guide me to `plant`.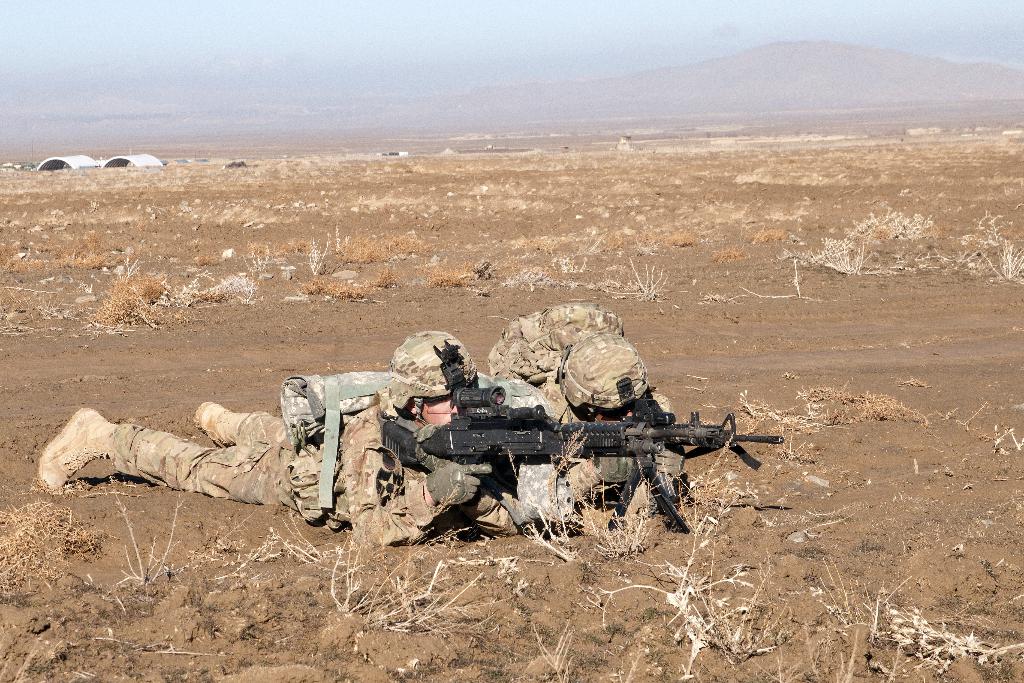
Guidance: [x1=337, y1=222, x2=439, y2=267].
